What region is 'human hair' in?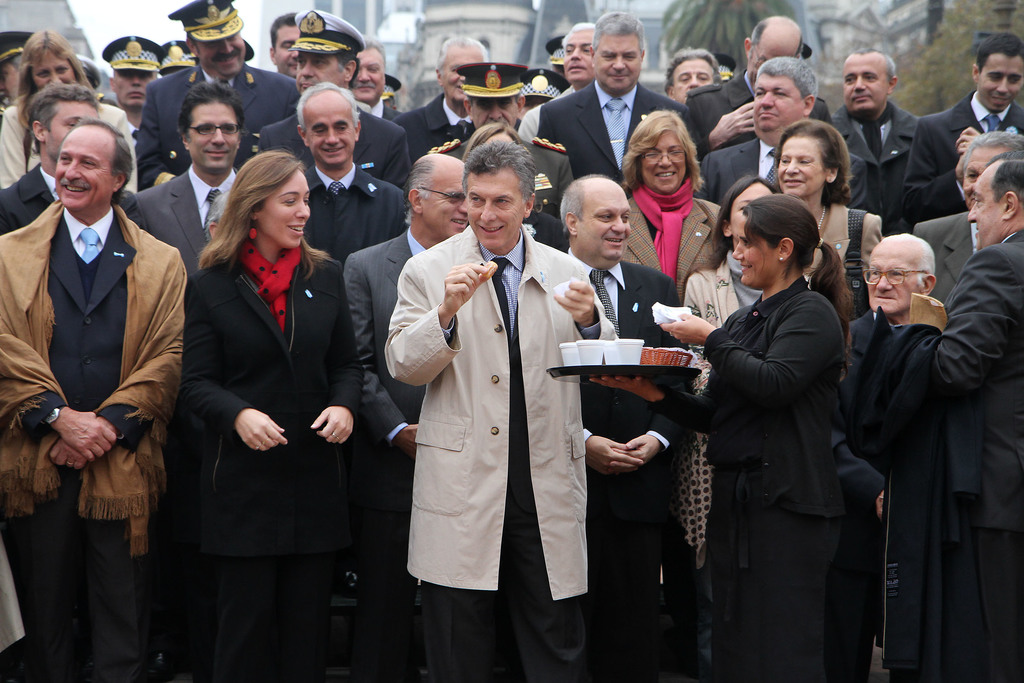
rect(972, 27, 1023, 69).
